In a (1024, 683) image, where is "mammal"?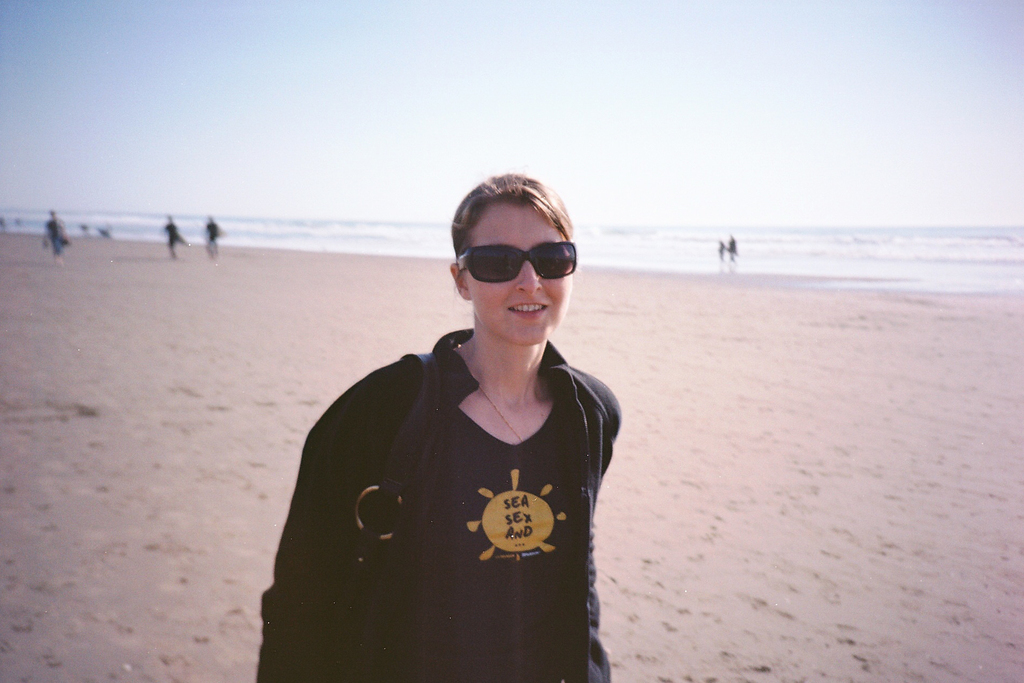
253,216,644,675.
